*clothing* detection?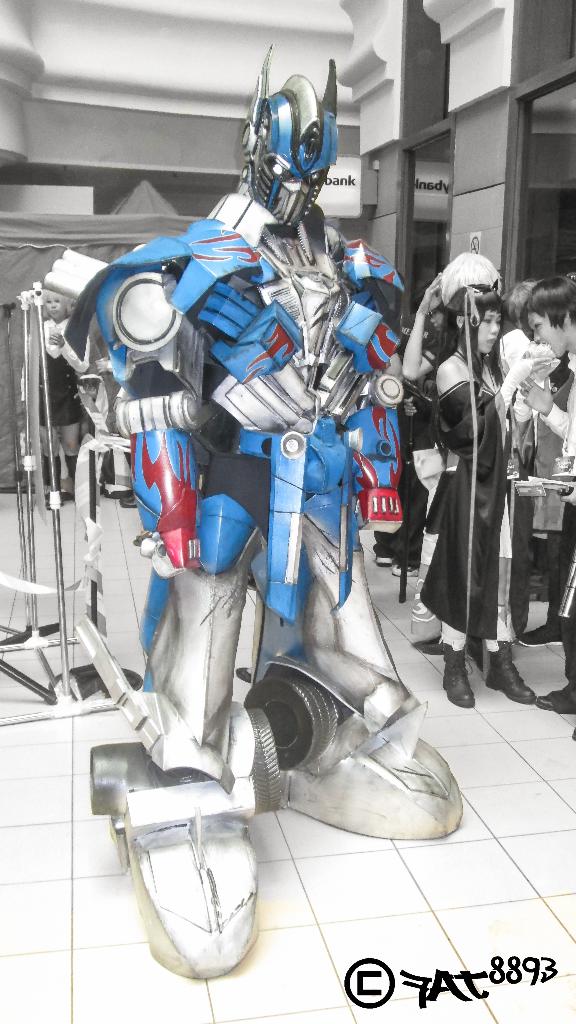
[left=491, top=330, right=559, bottom=456]
